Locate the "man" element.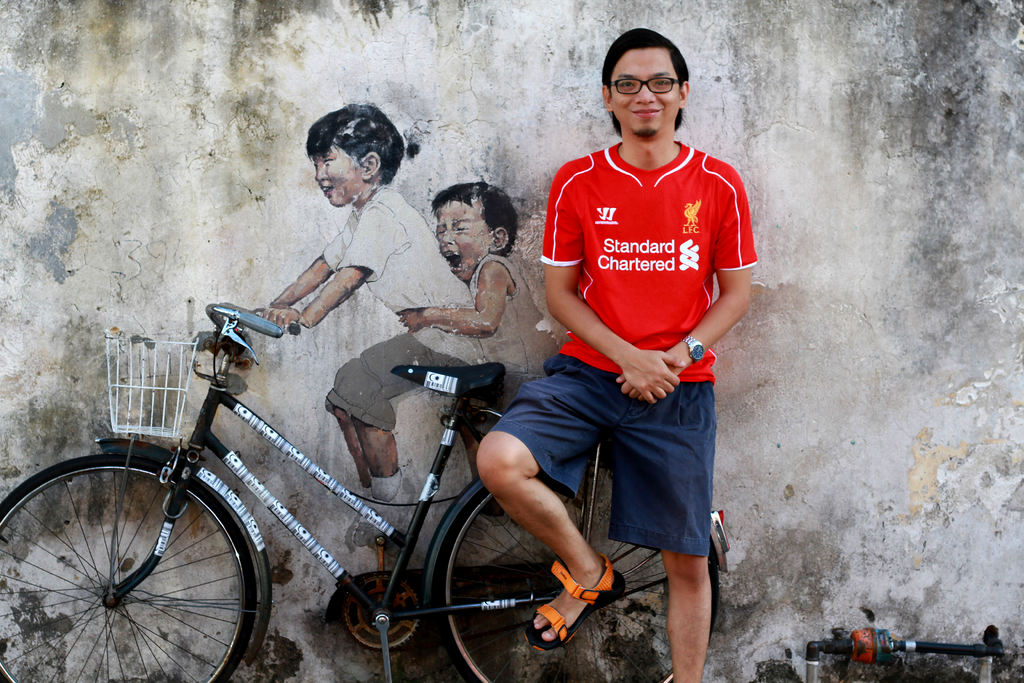
Element bbox: 499/45/759/682.
